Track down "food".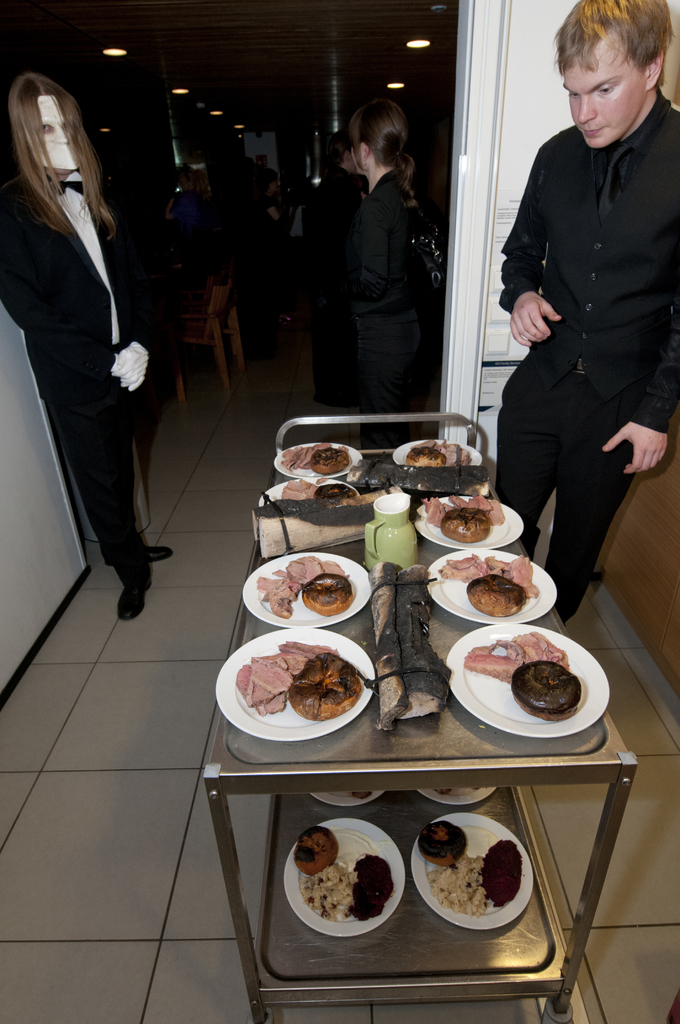
Tracked to locate(292, 826, 339, 879).
